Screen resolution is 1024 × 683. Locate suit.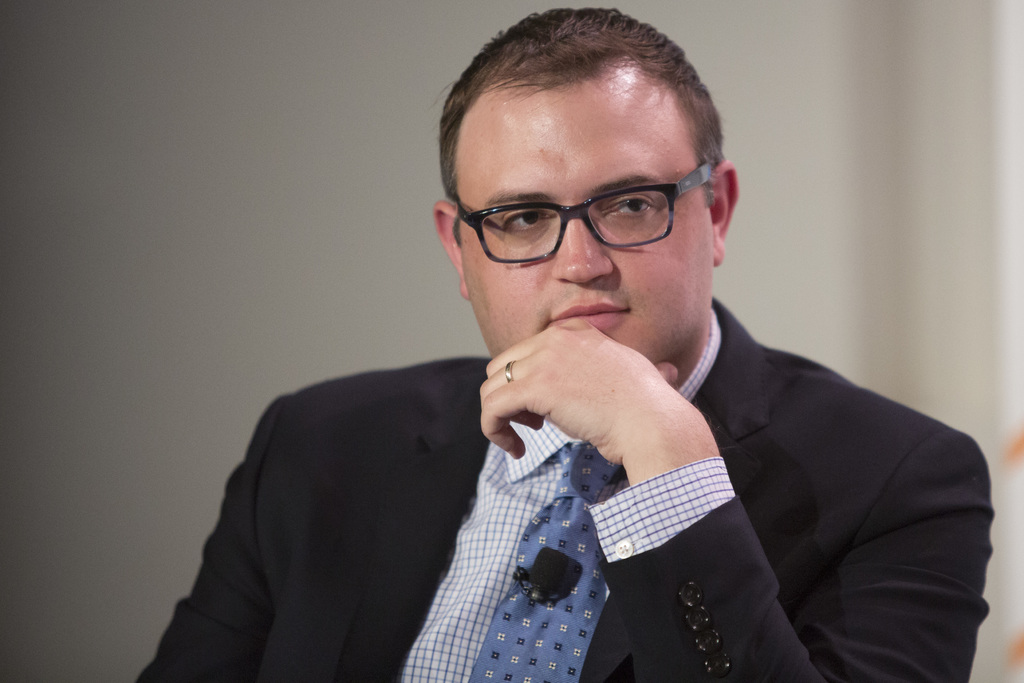
x1=141 y1=298 x2=995 y2=682.
